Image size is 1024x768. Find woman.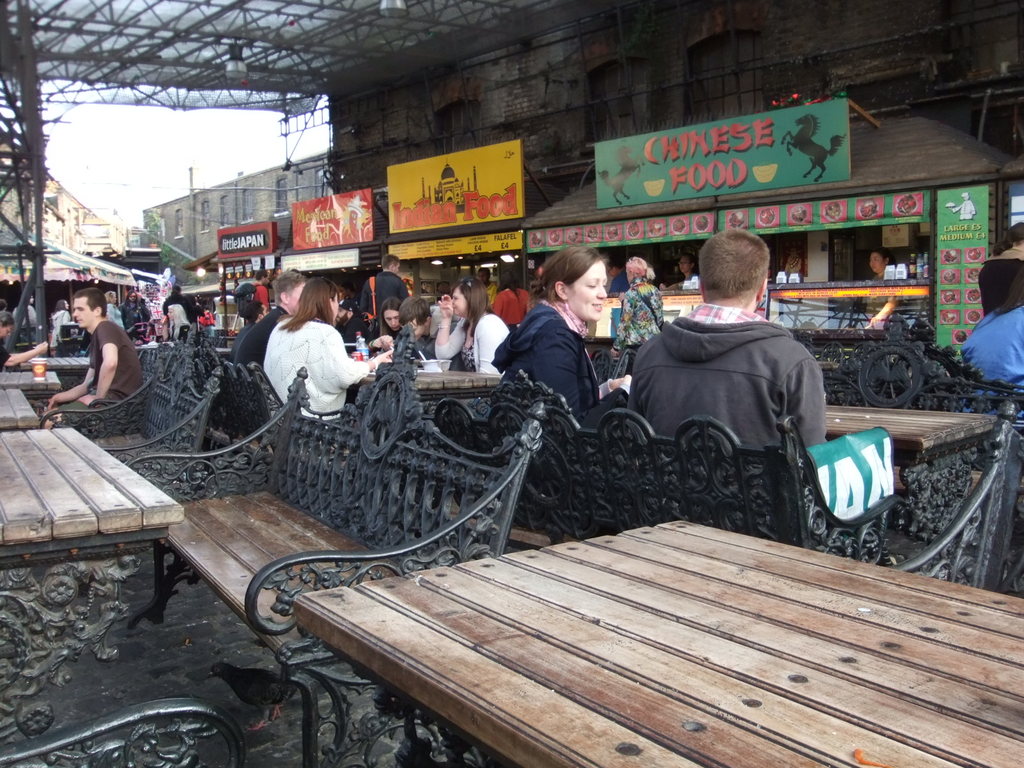
[494,269,531,327].
